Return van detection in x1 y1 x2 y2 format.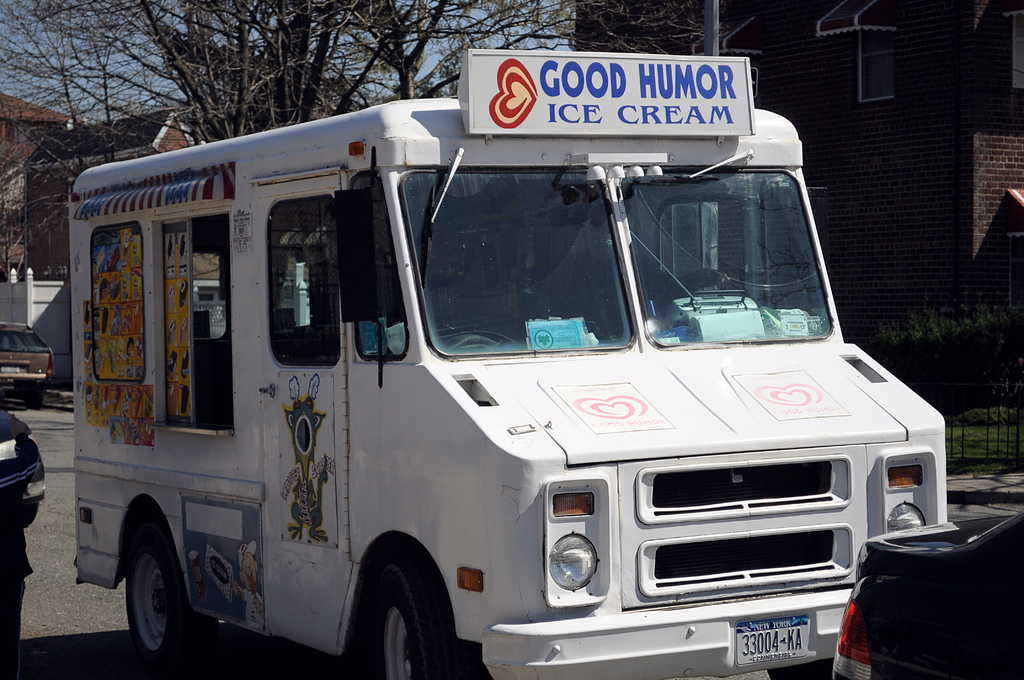
76 47 947 679.
